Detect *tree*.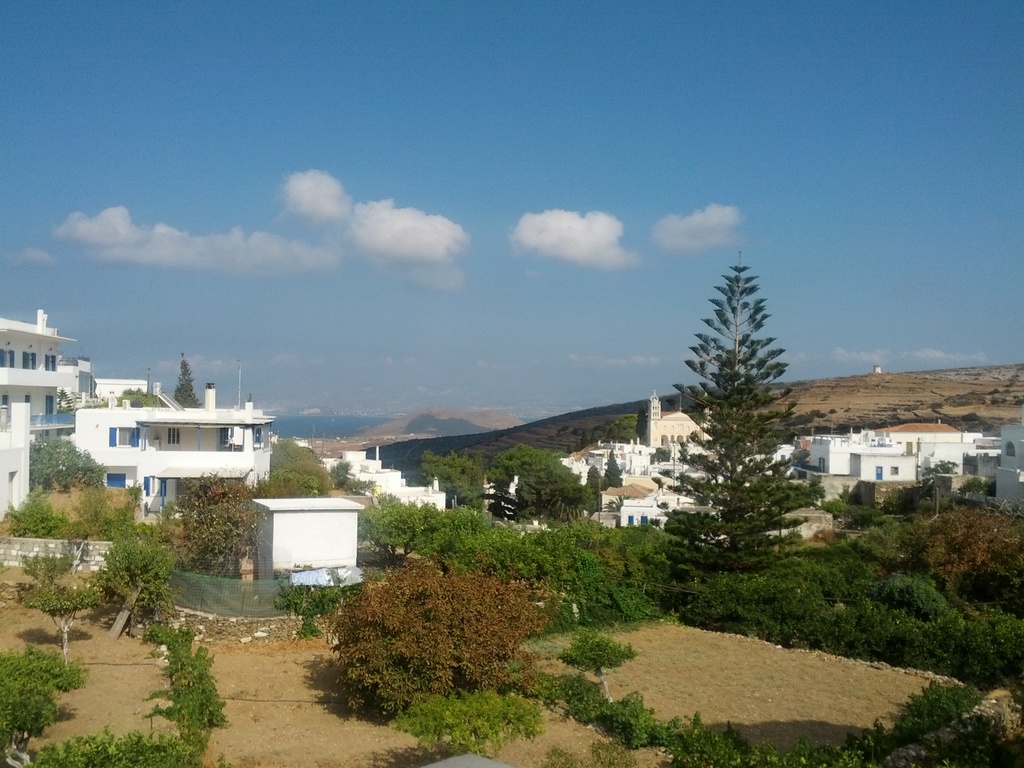
Detected at bbox(668, 241, 819, 588).
